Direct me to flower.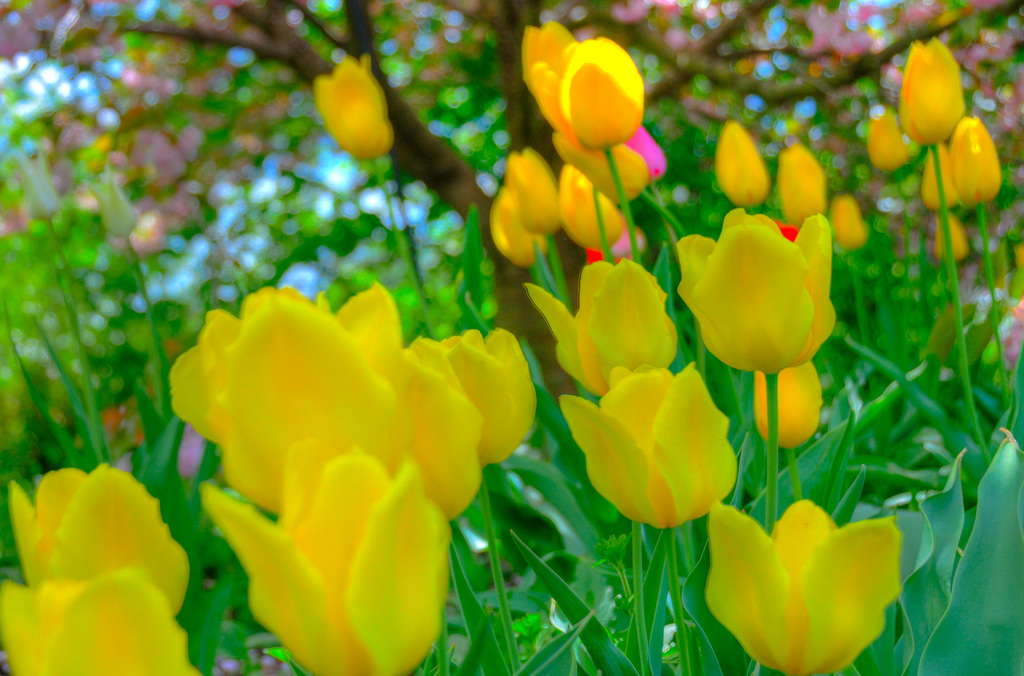
Direction: [x1=712, y1=503, x2=901, y2=675].
